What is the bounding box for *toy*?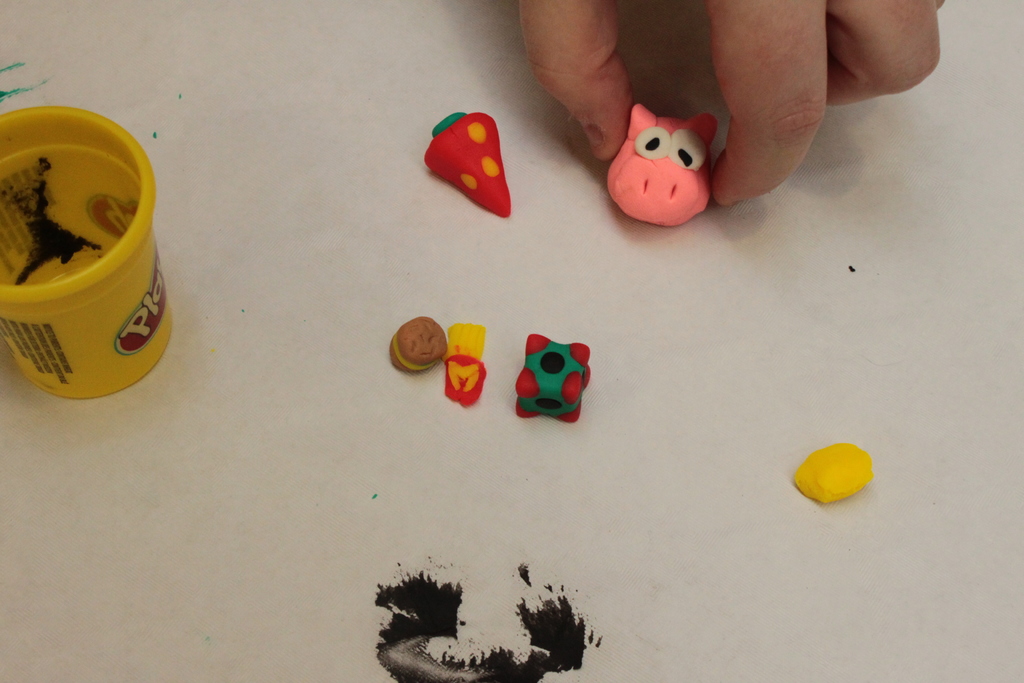
detection(603, 101, 737, 231).
